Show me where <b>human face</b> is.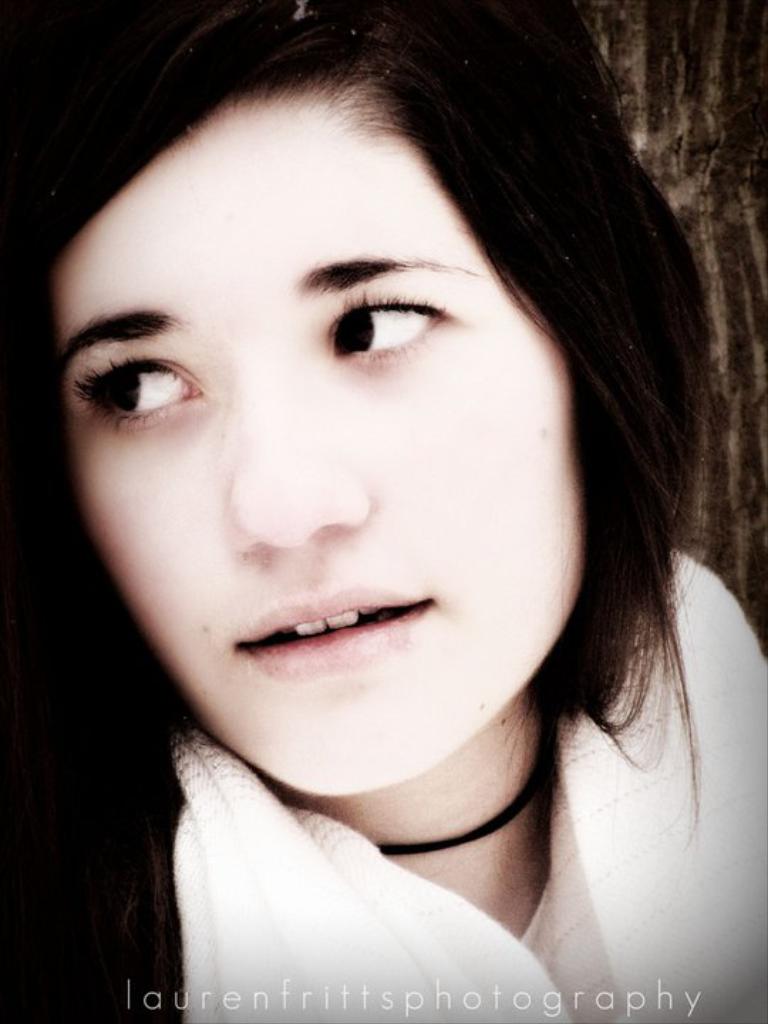
<b>human face</b> is at locate(54, 61, 585, 758).
